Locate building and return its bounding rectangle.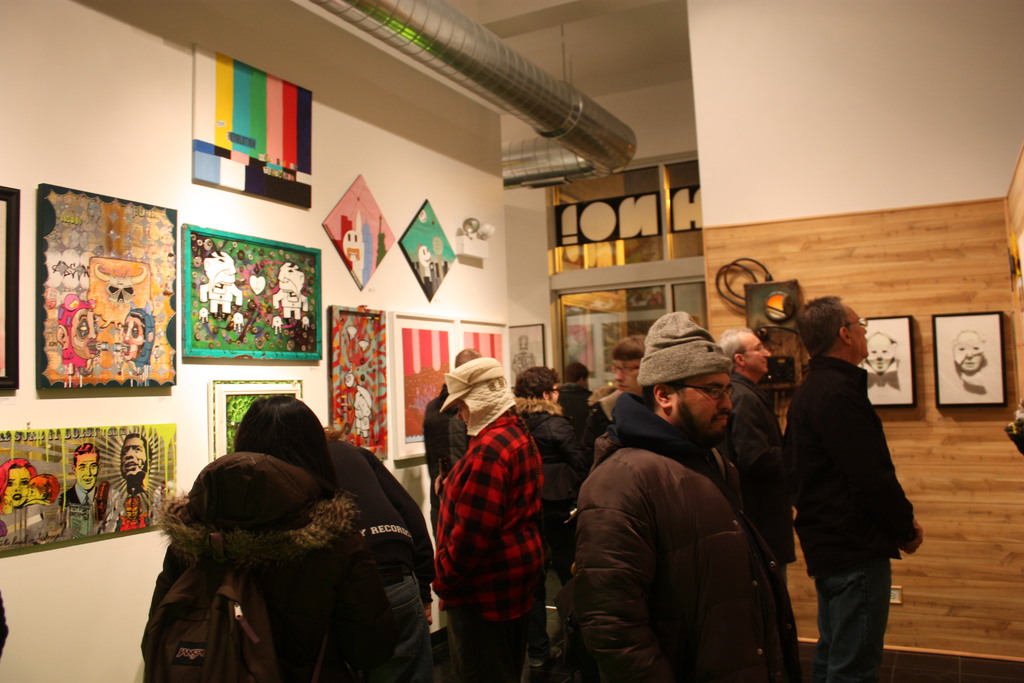
(0, 0, 1023, 682).
